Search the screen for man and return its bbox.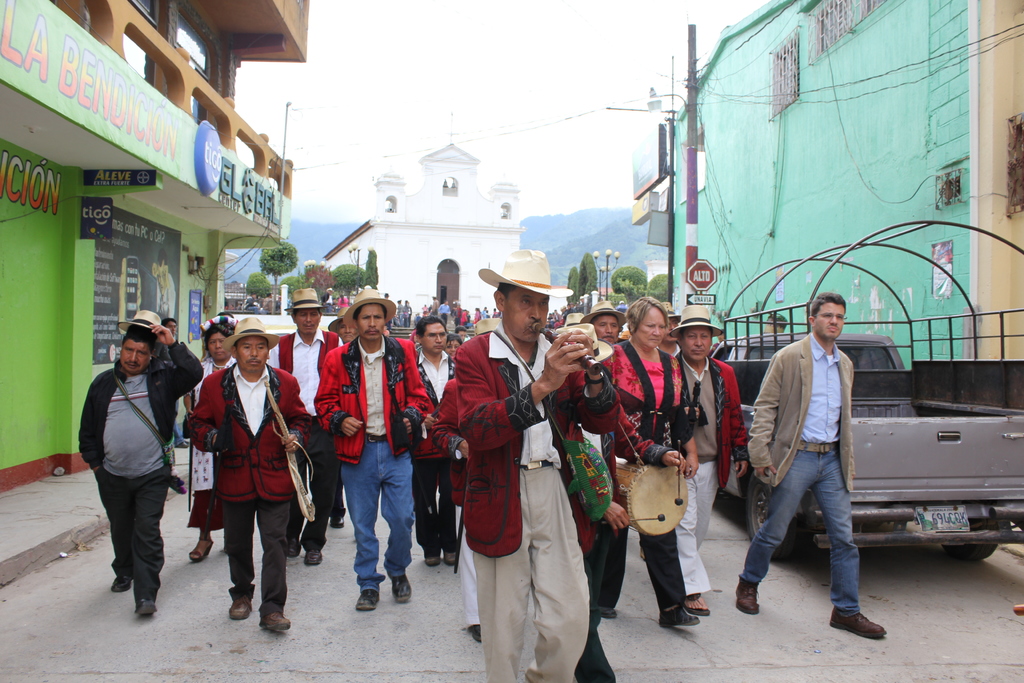
Found: Rect(160, 320, 174, 334).
